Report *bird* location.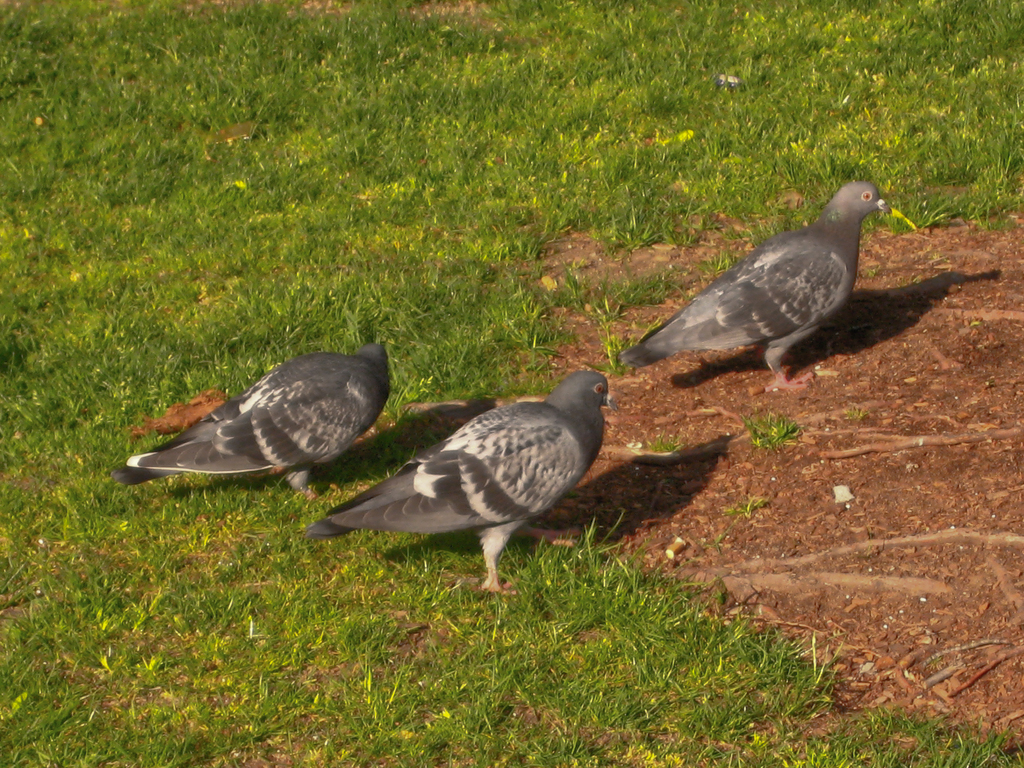
Report: (left=107, top=342, right=392, bottom=500).
